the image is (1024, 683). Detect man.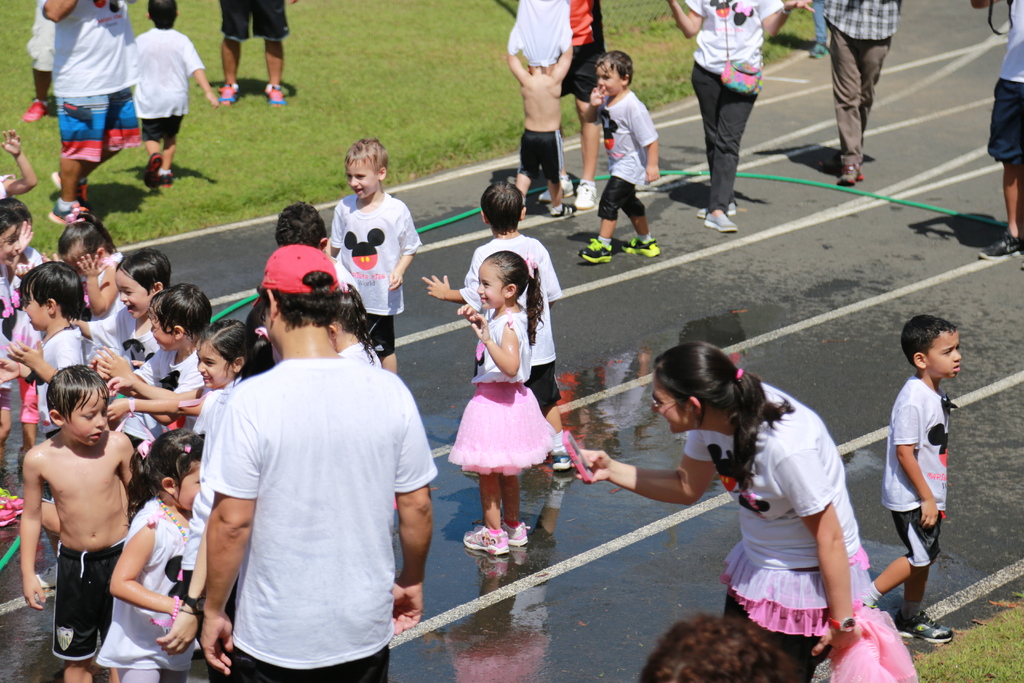
Detection: (181,233,433,680).
